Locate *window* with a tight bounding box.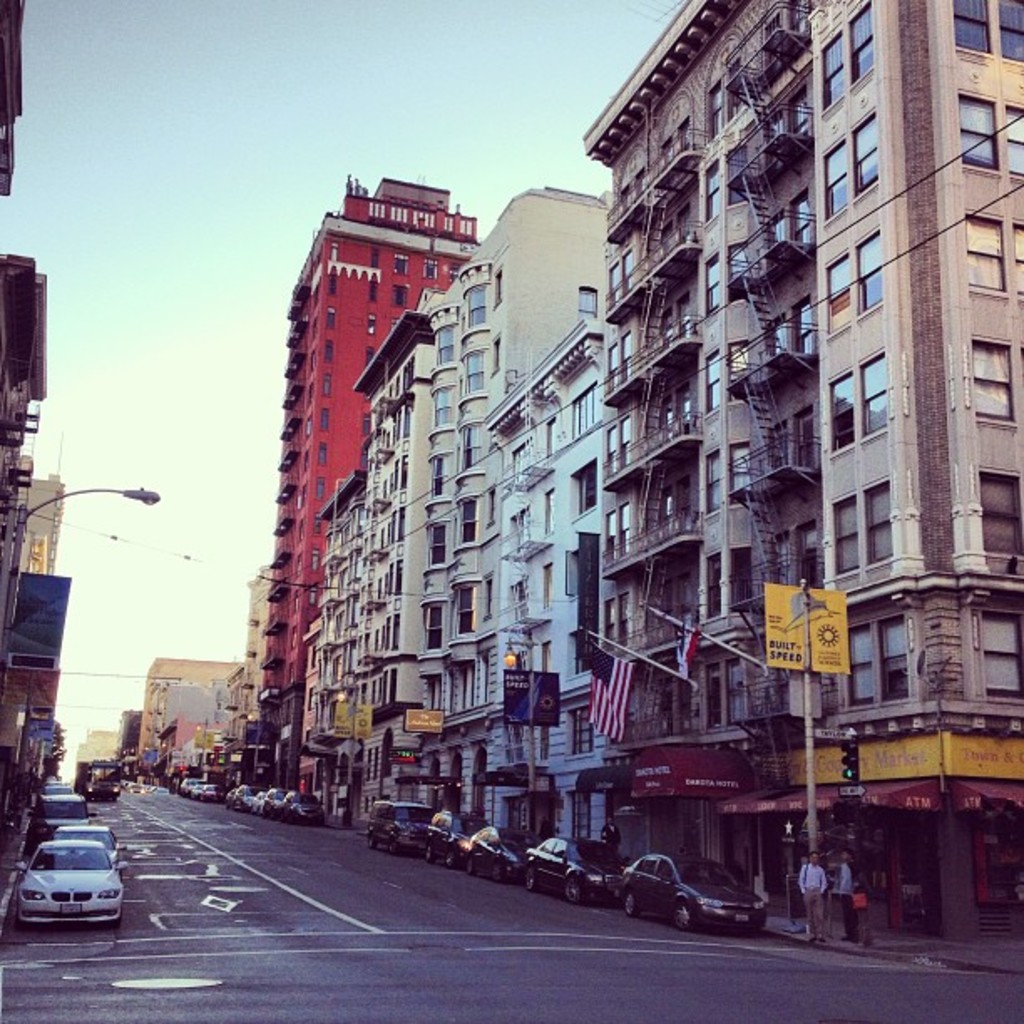
820/23/850/114.
